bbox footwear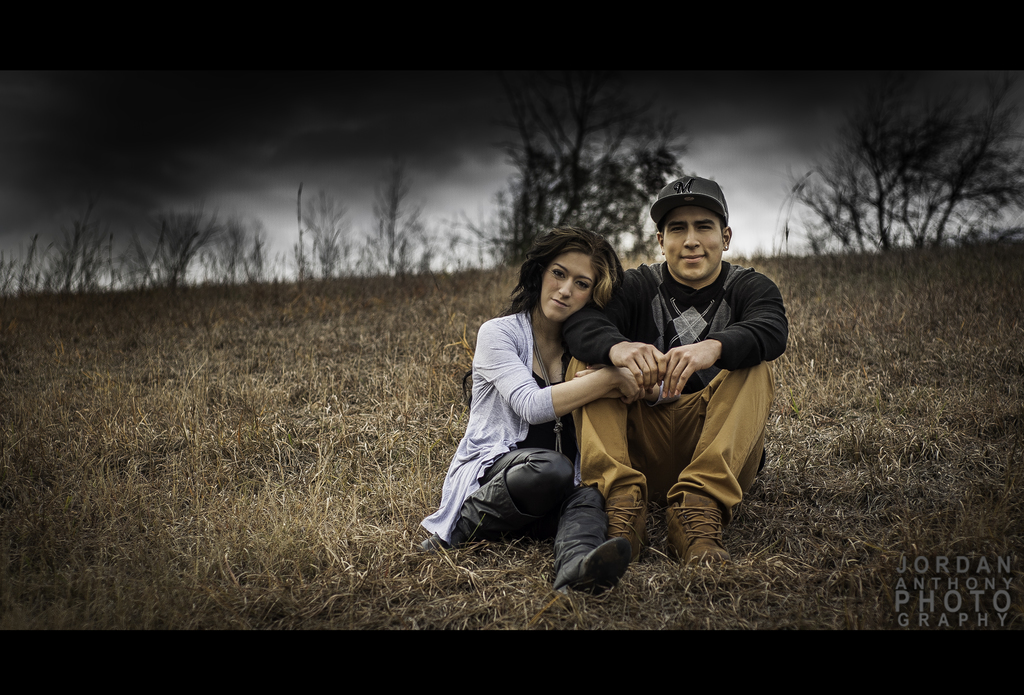
657 491 733 571
